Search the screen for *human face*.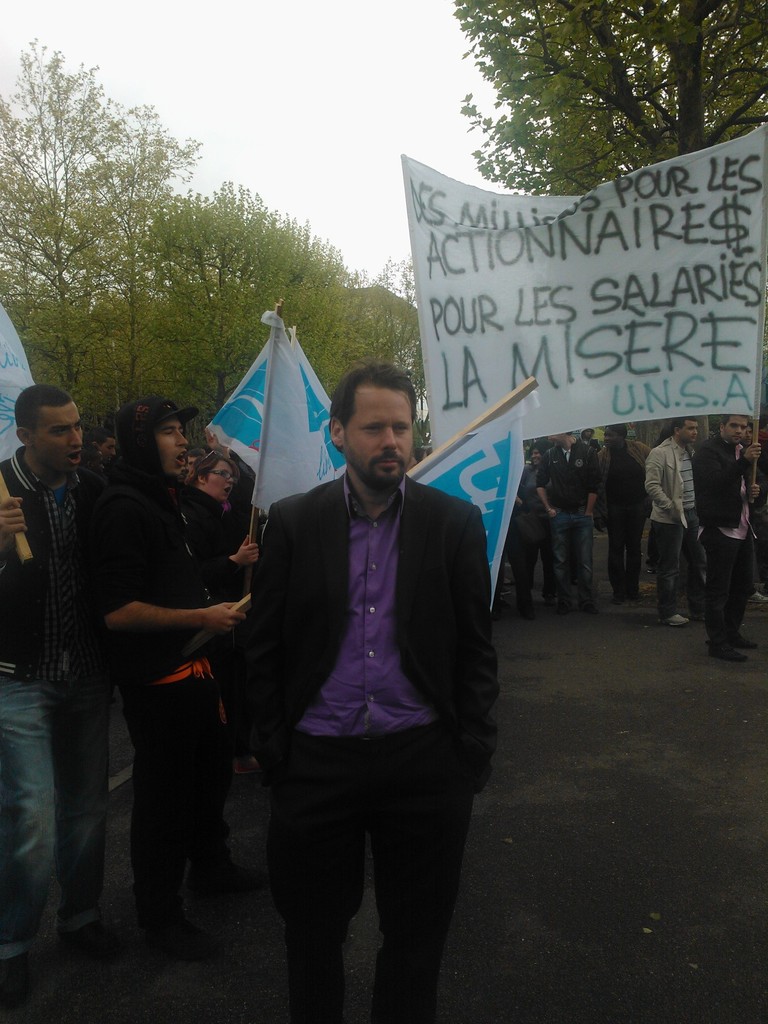
Found at {"x1": 721, "y1": 417, "x2": 751, "y2": 447}.
